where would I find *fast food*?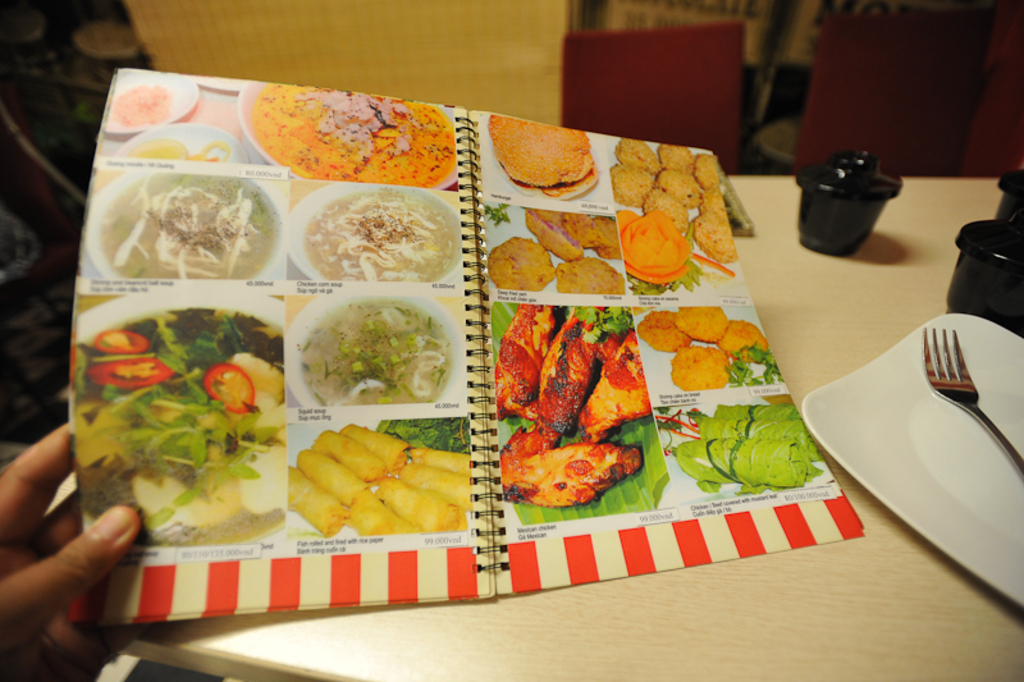
At l=686, t=395, r=824, b=493.
